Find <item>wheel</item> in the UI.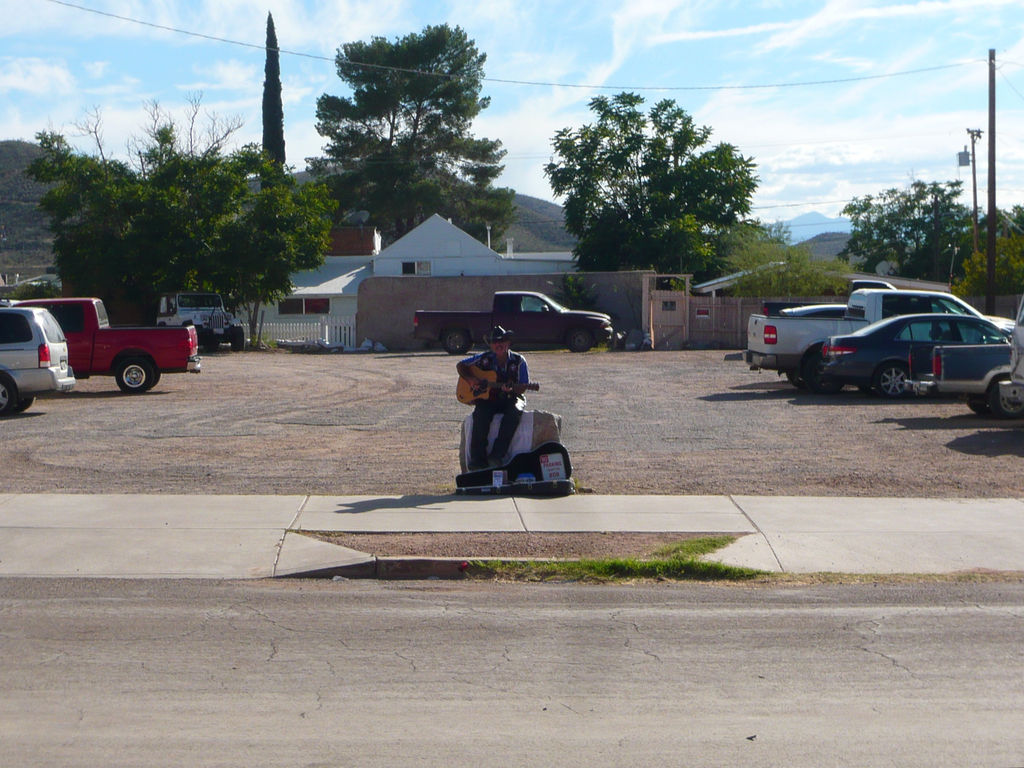
UI element at x1=966 y1=402 x2=995 y2=417.
